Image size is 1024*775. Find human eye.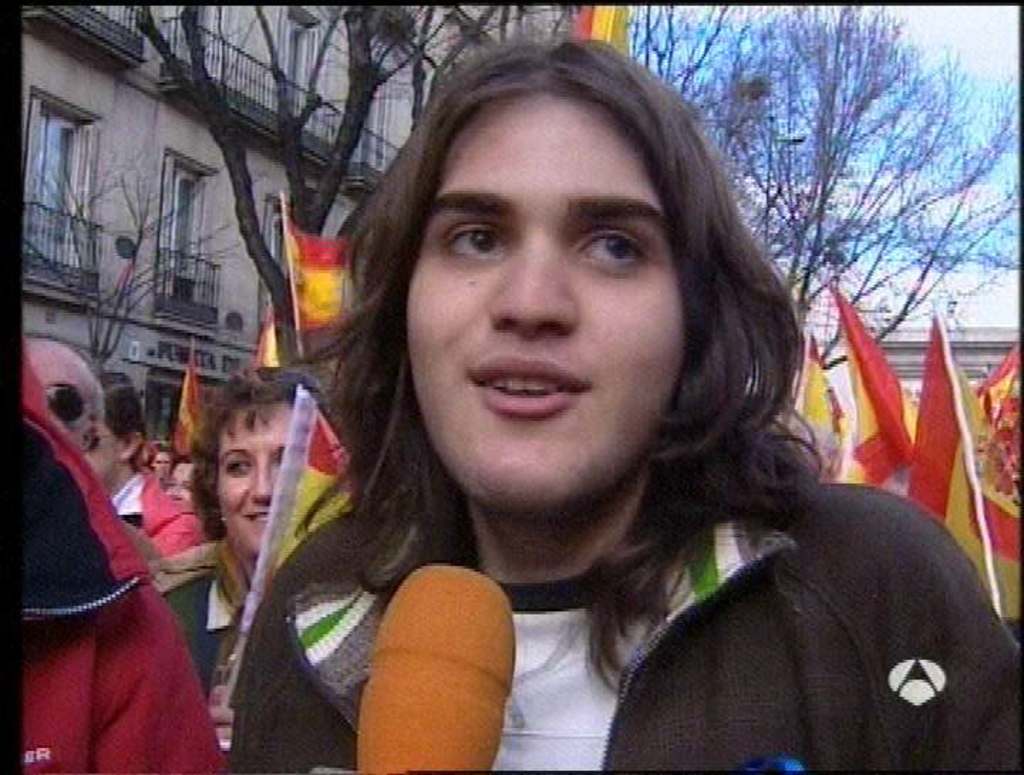
(left=222, top=454, right=253, bottom=476).
